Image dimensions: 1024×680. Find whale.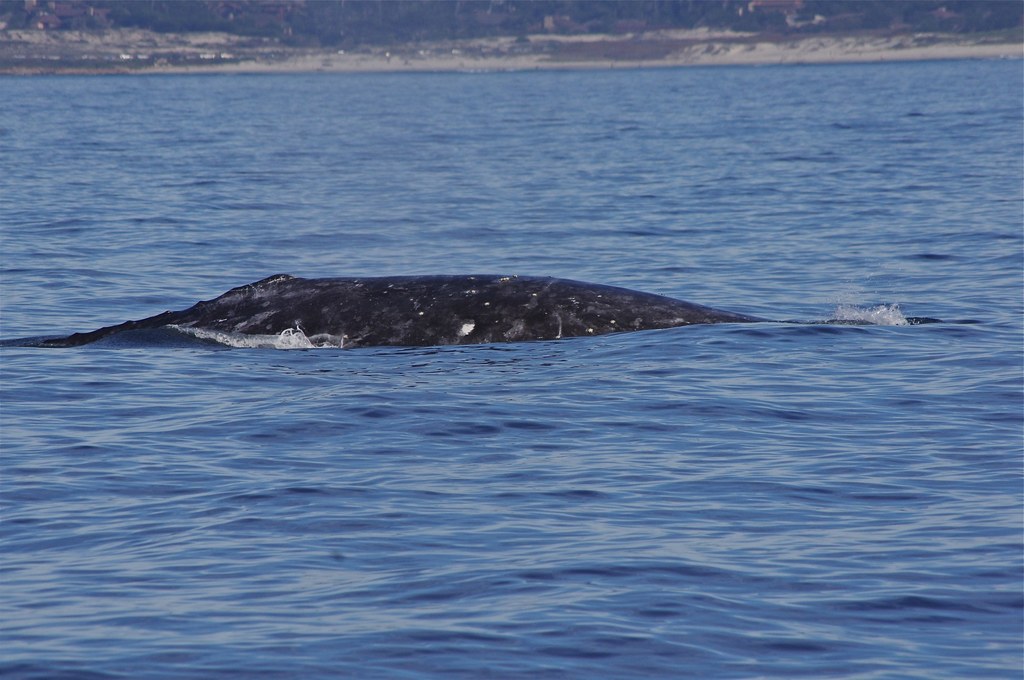
bbox(0, 271, 781, 350).
